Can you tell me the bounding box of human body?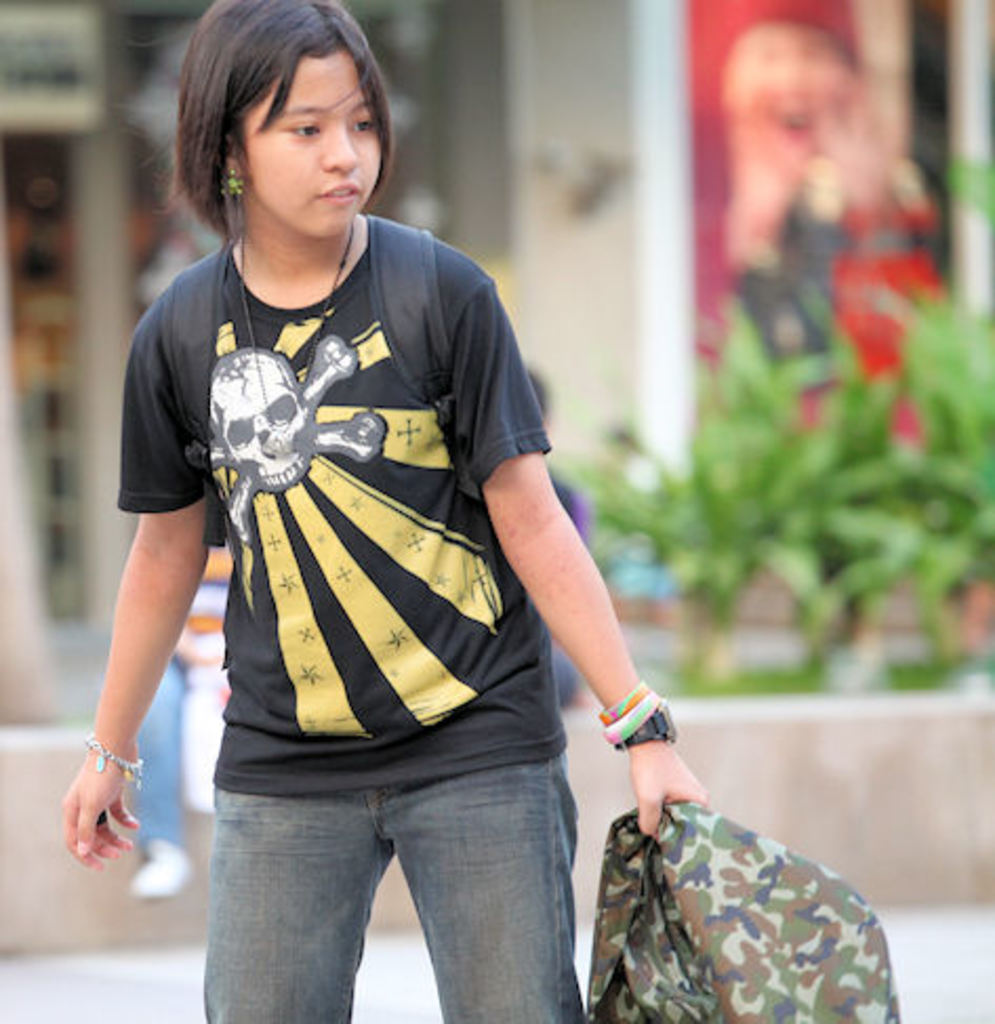
(x1=63, y1=0, x2=715, y2=1022).
